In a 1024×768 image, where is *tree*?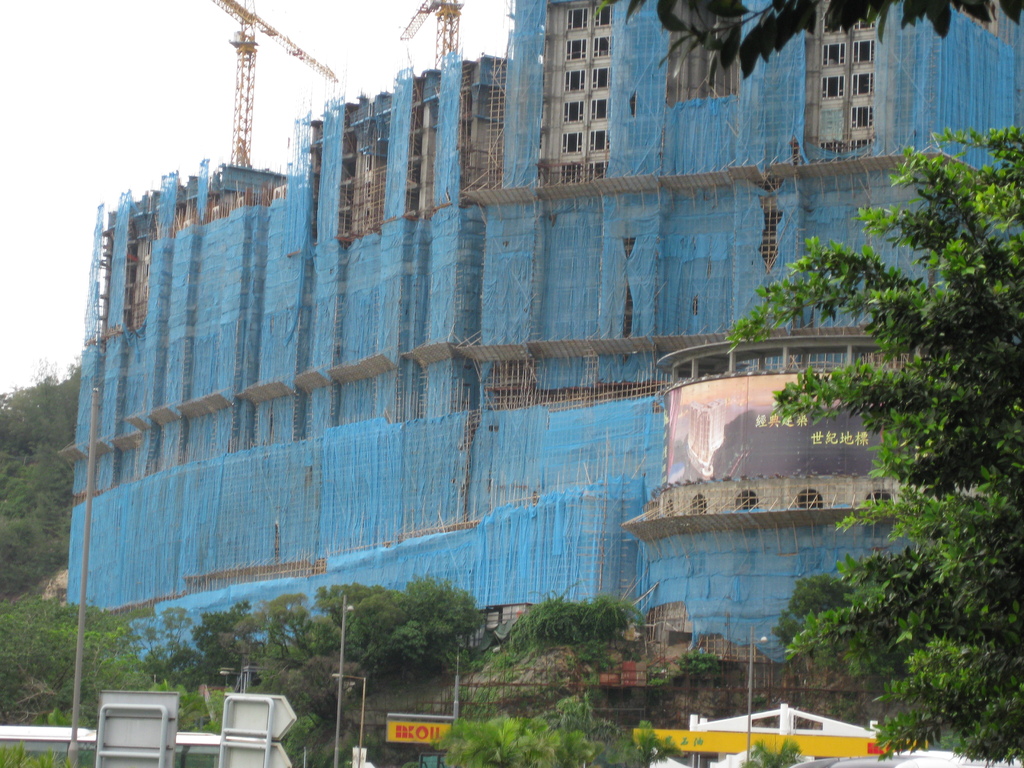
0,598,80,698.
